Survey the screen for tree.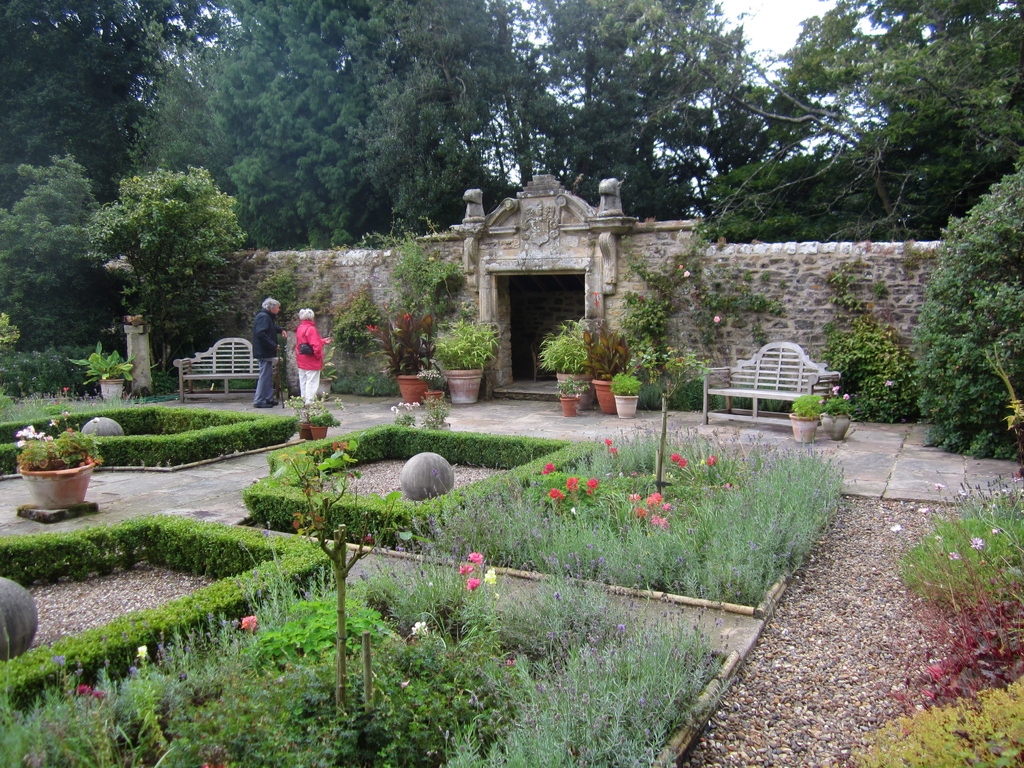
Survey found: [0, 148, 102, 360].
